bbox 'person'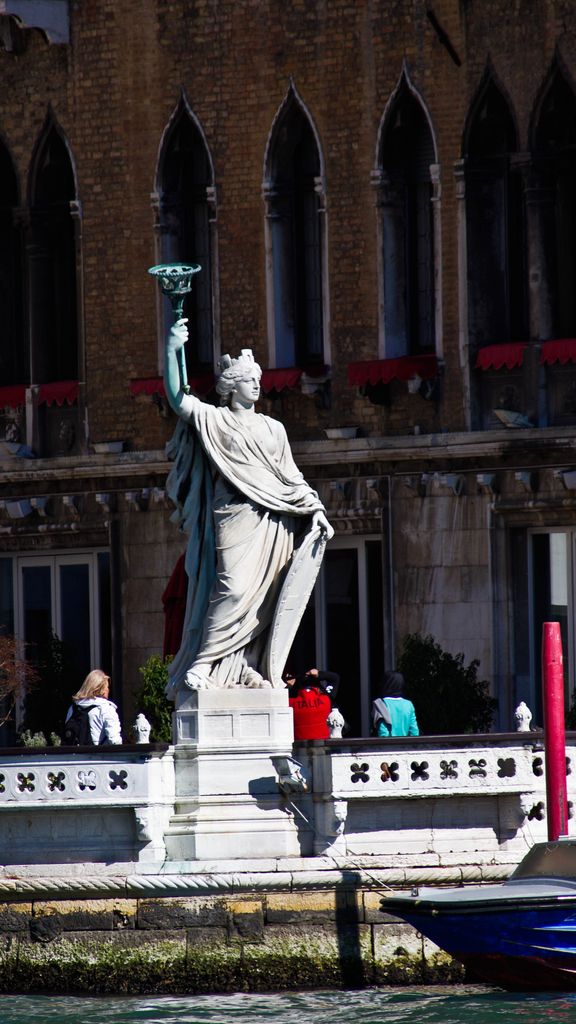
370:678:428:739
